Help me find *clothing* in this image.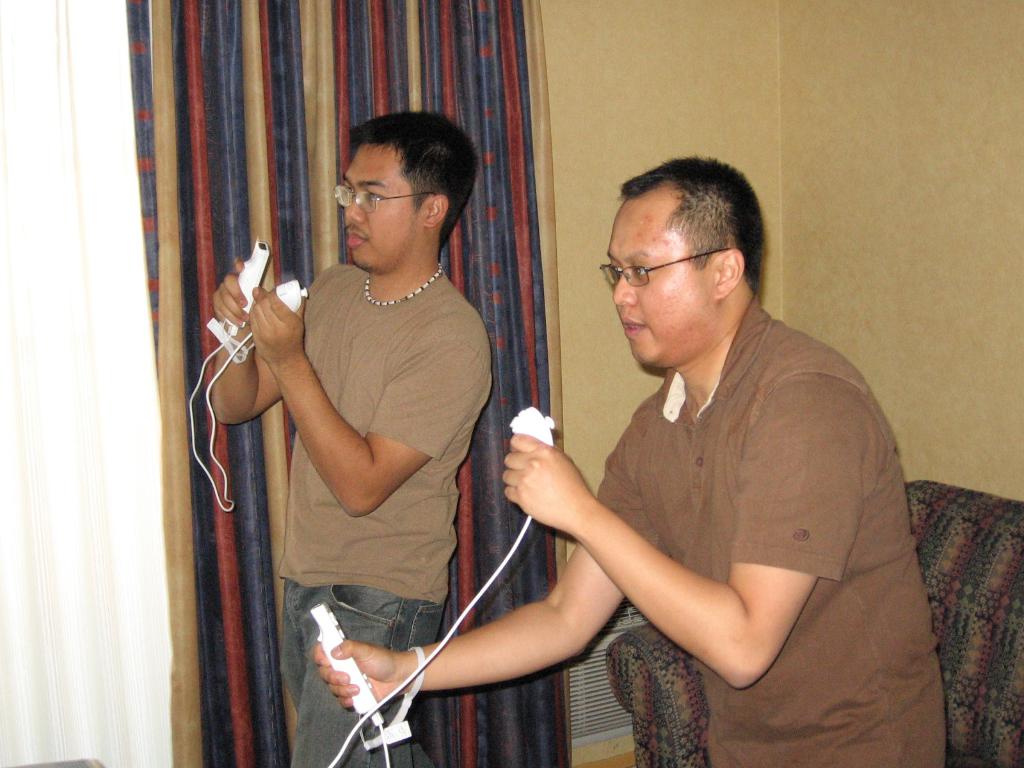
Found it: region(590, 292, 945, 767).
